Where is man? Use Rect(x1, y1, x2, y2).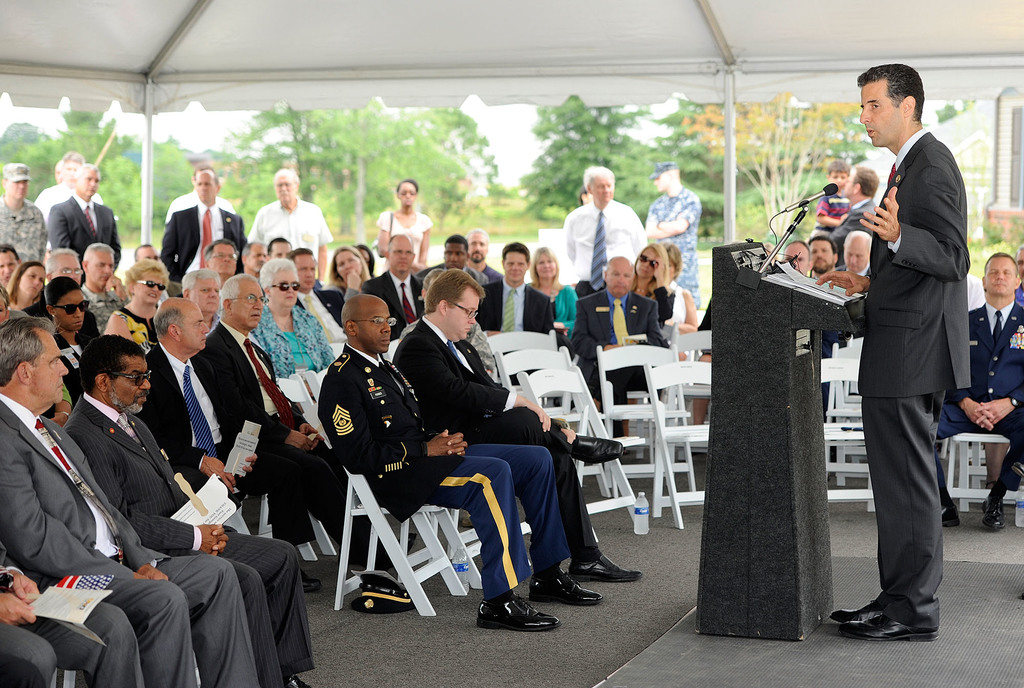
Rect(157, 166, 248, 314).
